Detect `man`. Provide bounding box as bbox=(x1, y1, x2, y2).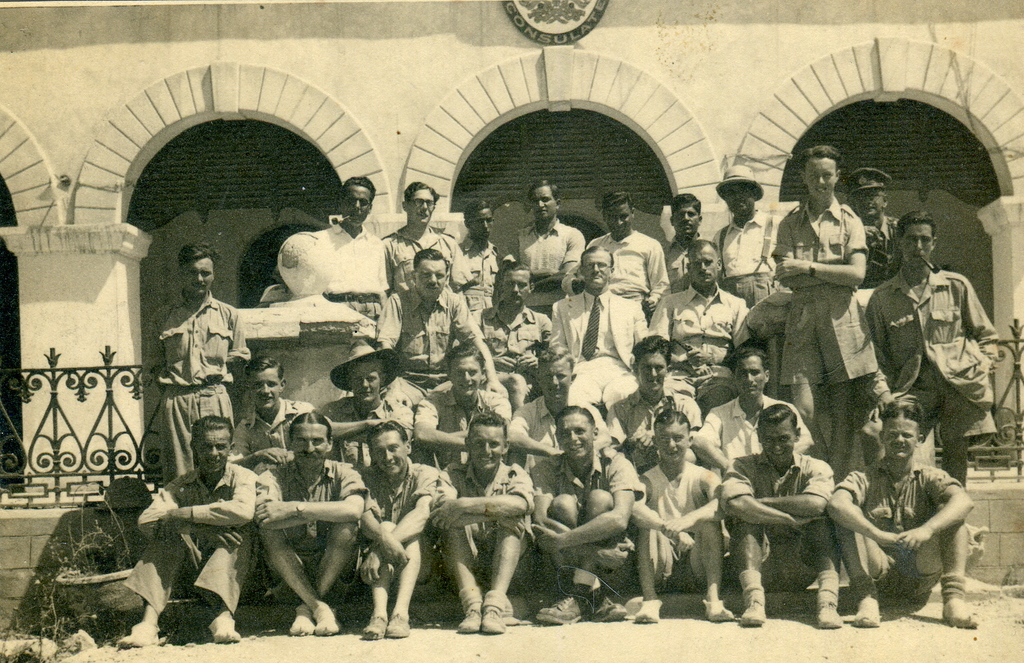
bbox=(597, 342, 703, 441).
